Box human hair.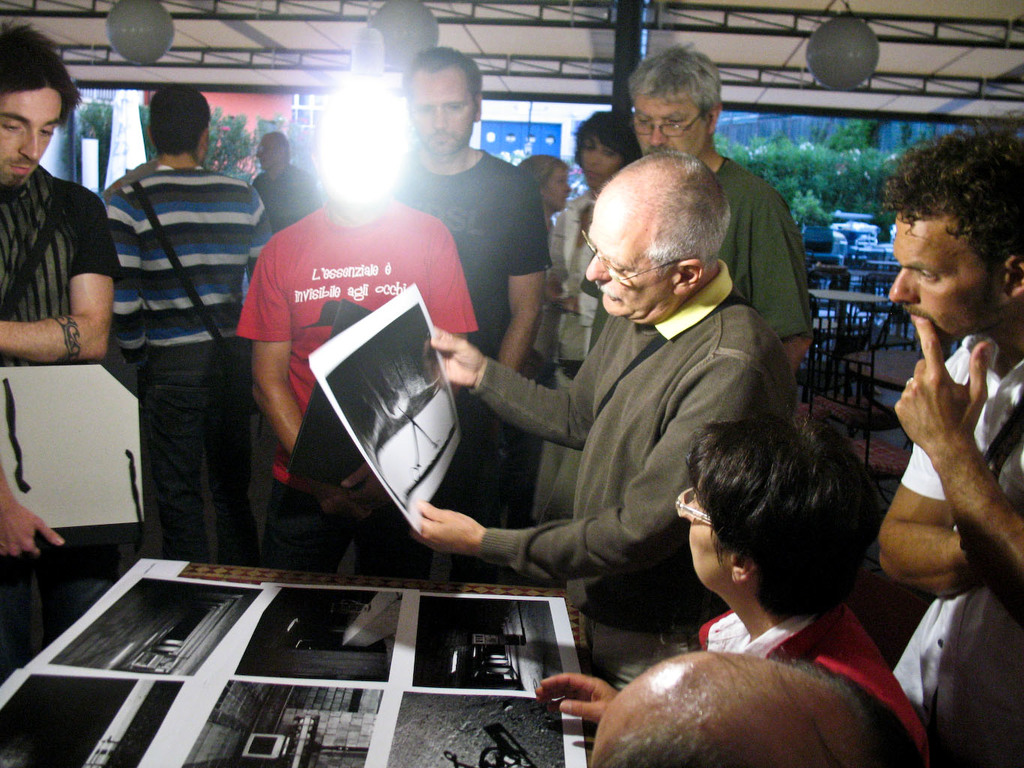
BBox(151, 80, 208, 157).
